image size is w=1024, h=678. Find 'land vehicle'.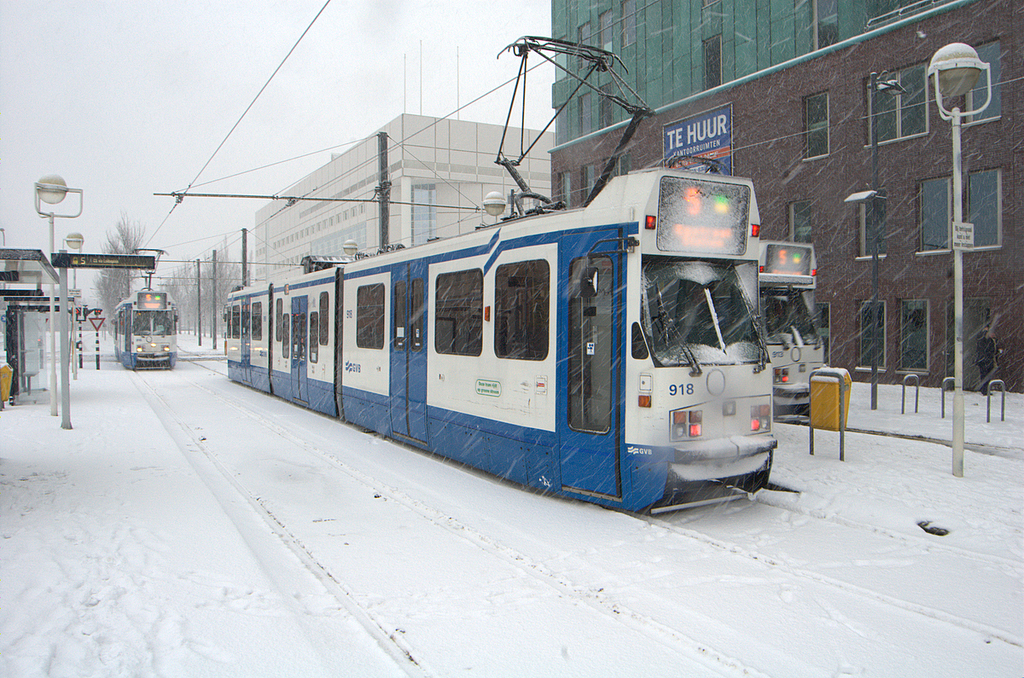
[left=224, top=33, right=758, bottom=516].
